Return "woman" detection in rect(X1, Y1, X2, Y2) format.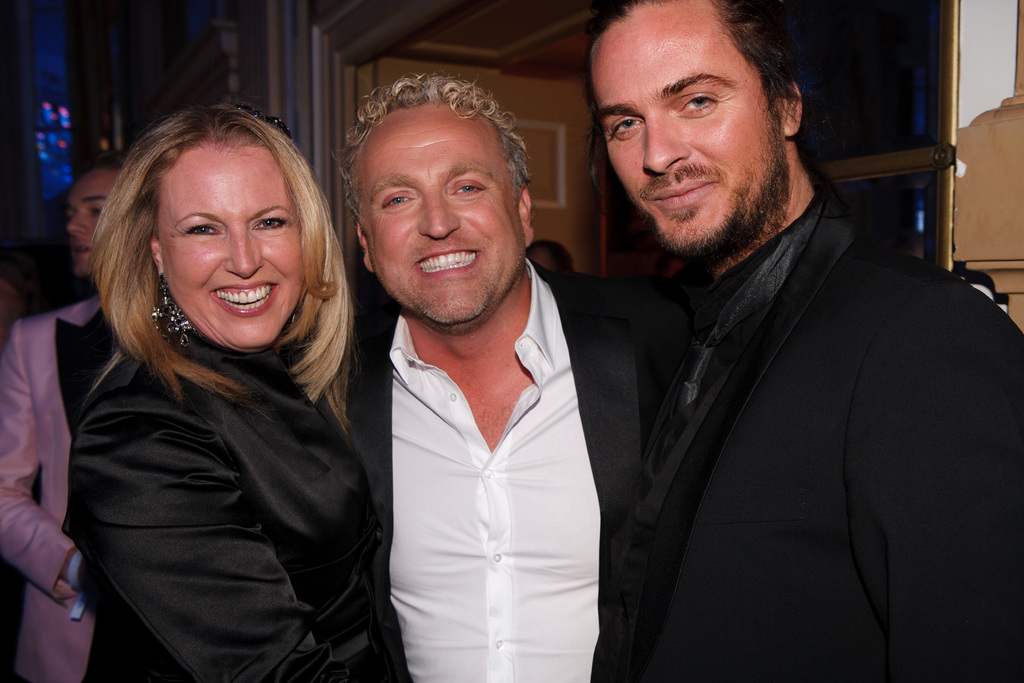
rect(35, 88, 406, 682).
